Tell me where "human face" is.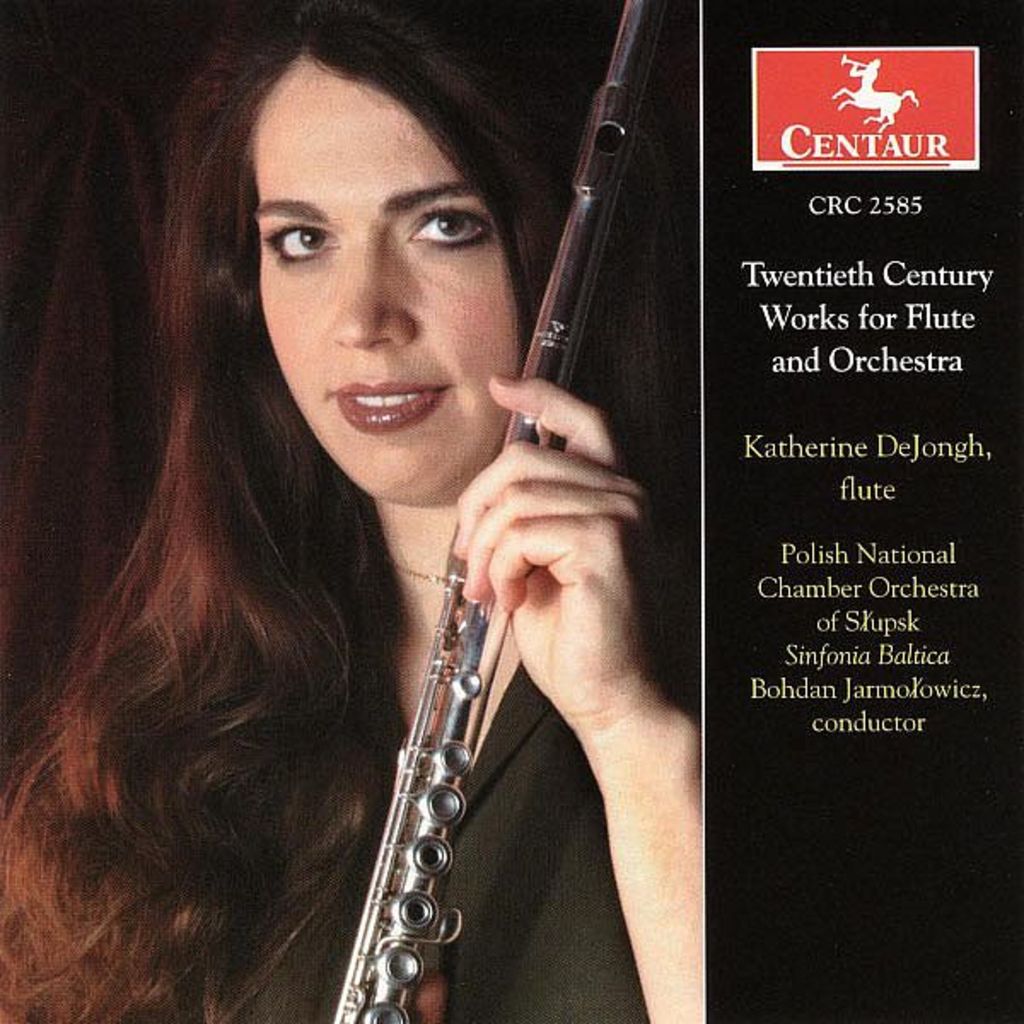
"human face" is at select_region(258, 63, 524, 507).
